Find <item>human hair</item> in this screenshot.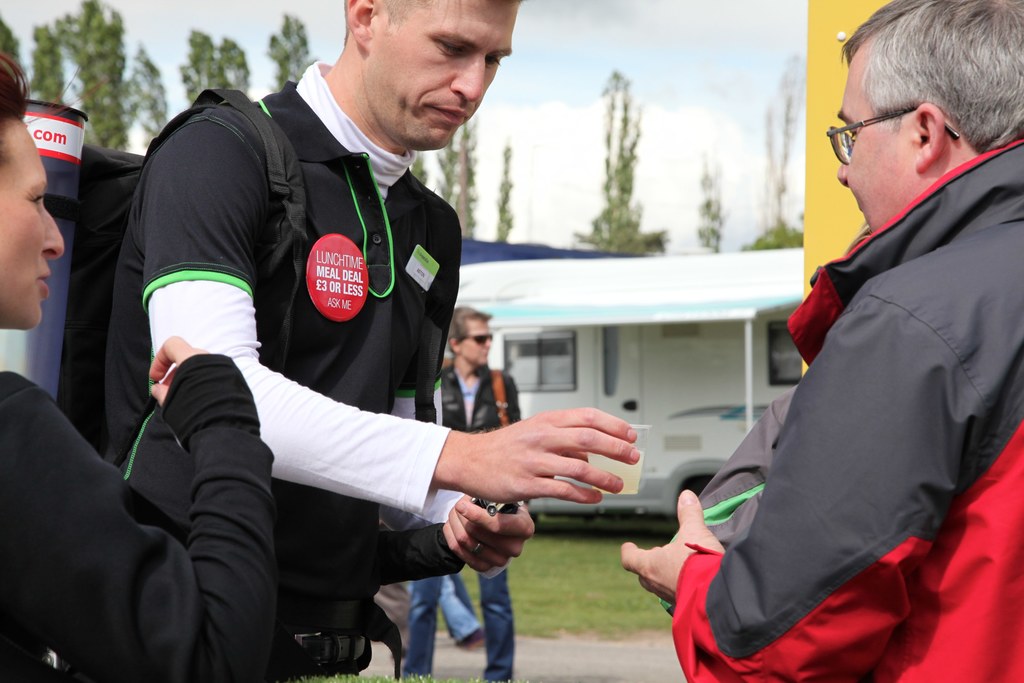
The bounding box for <item>human hair</item> is box(857, 12, 1012, 181).
